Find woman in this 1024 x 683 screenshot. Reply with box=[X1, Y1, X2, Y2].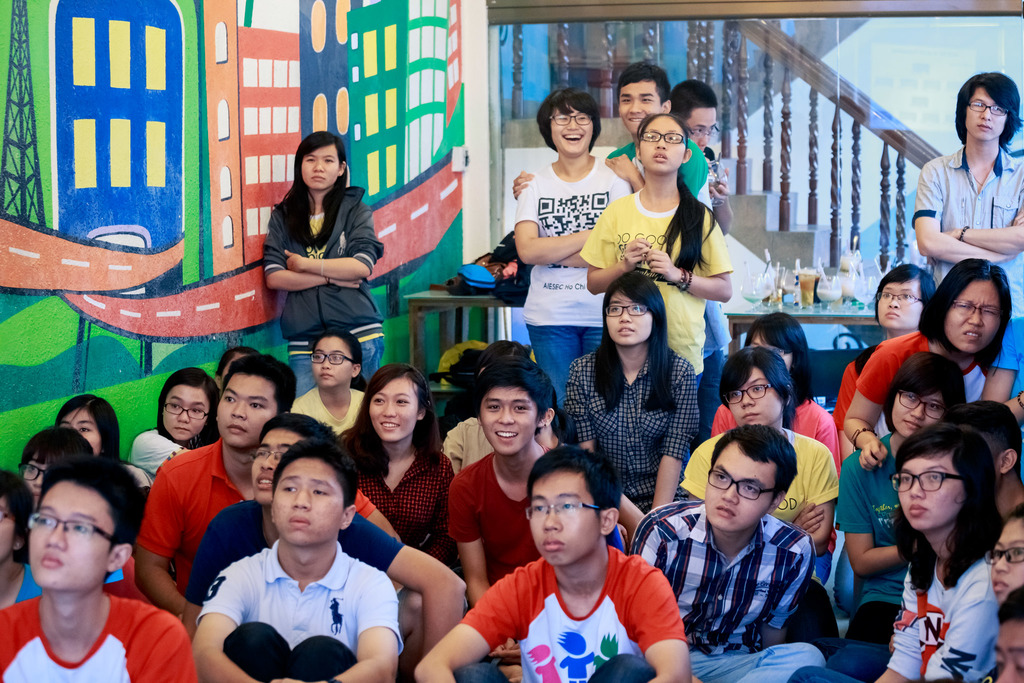
box=[51, 395, 157, 498].
